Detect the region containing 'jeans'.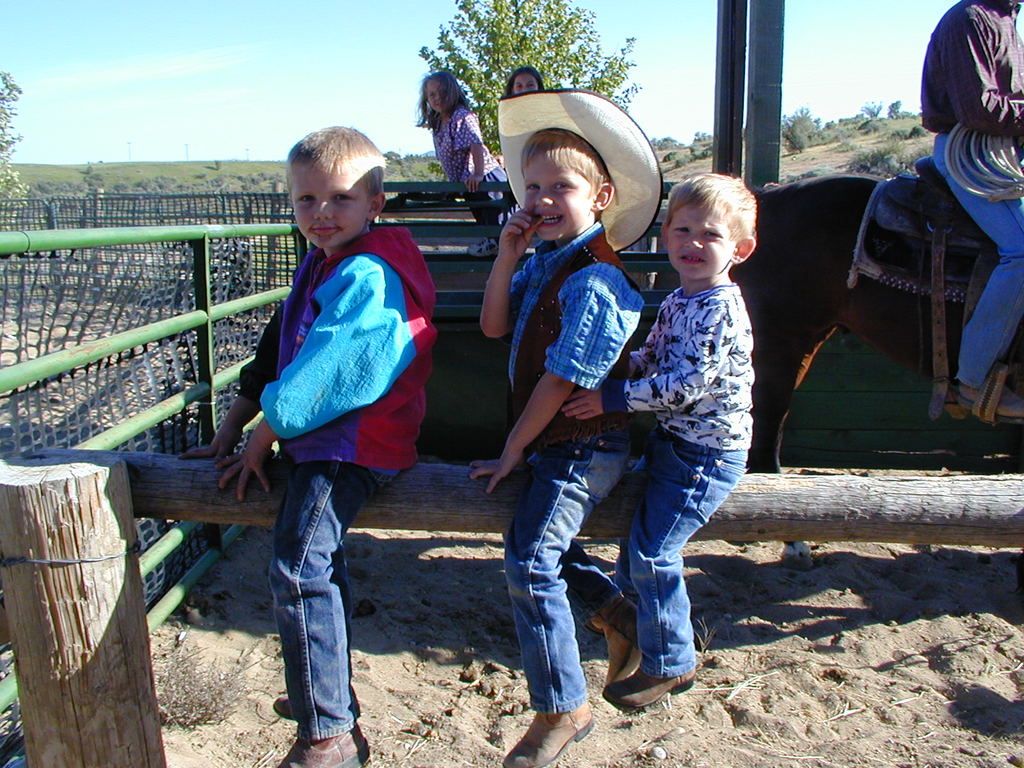
[left=502, top=428, right=630, bottom=717].
